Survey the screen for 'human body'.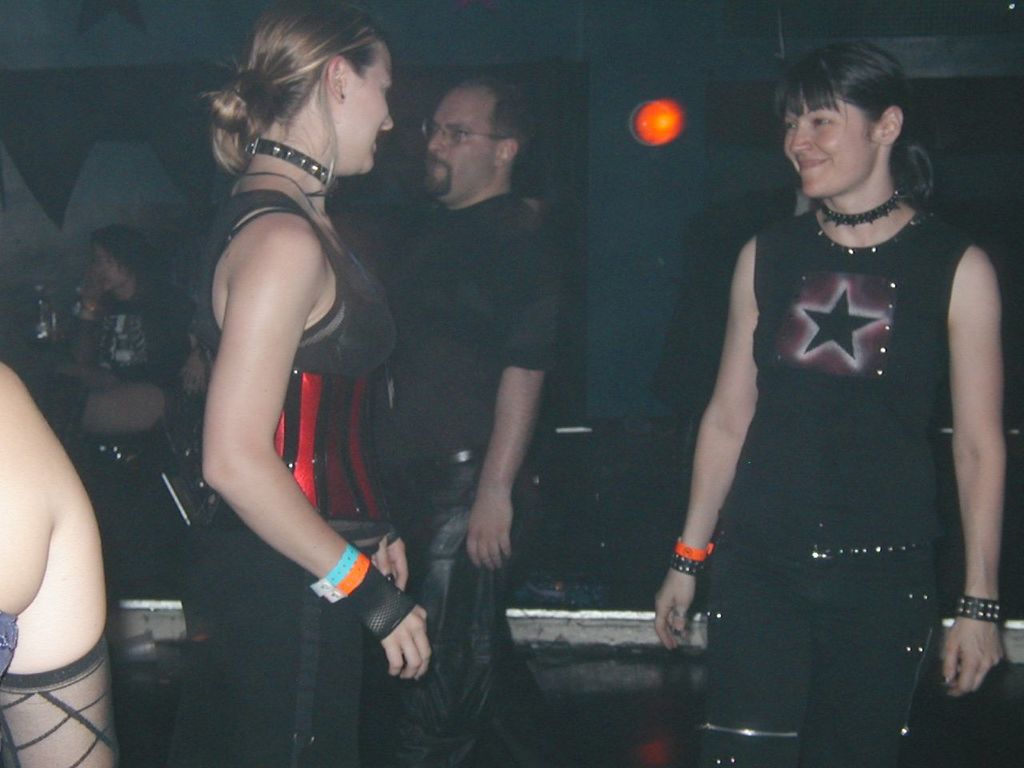
Survey found: BBox(163, 0, 430, 767).
